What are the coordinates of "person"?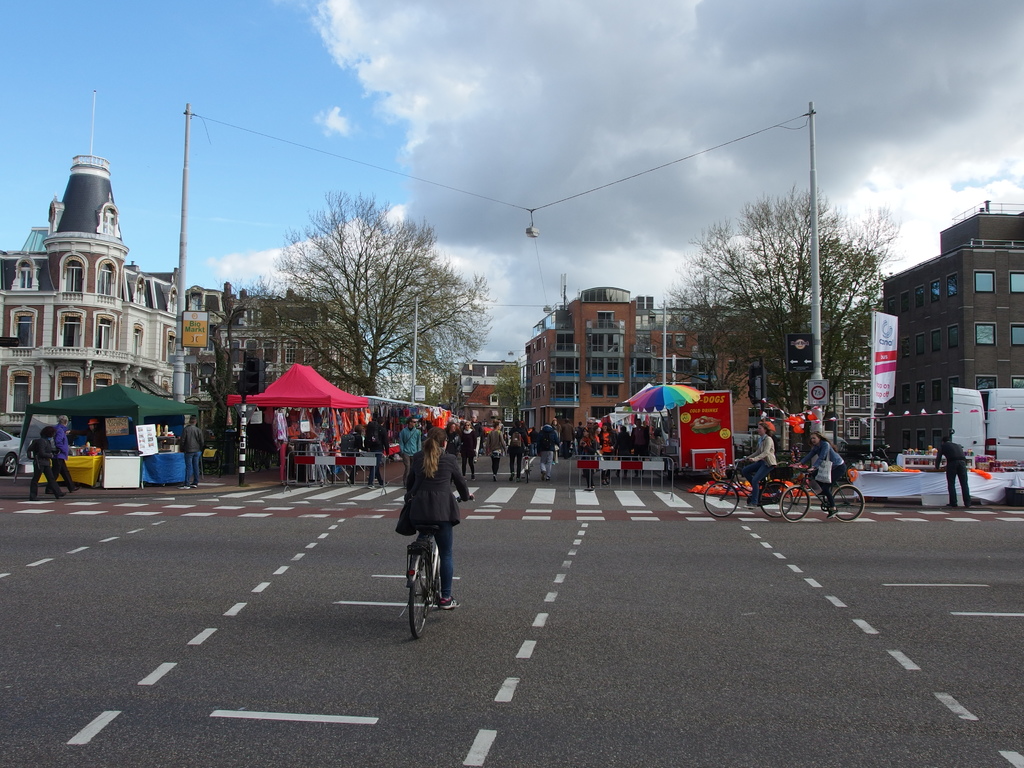
26:421:65:499.
